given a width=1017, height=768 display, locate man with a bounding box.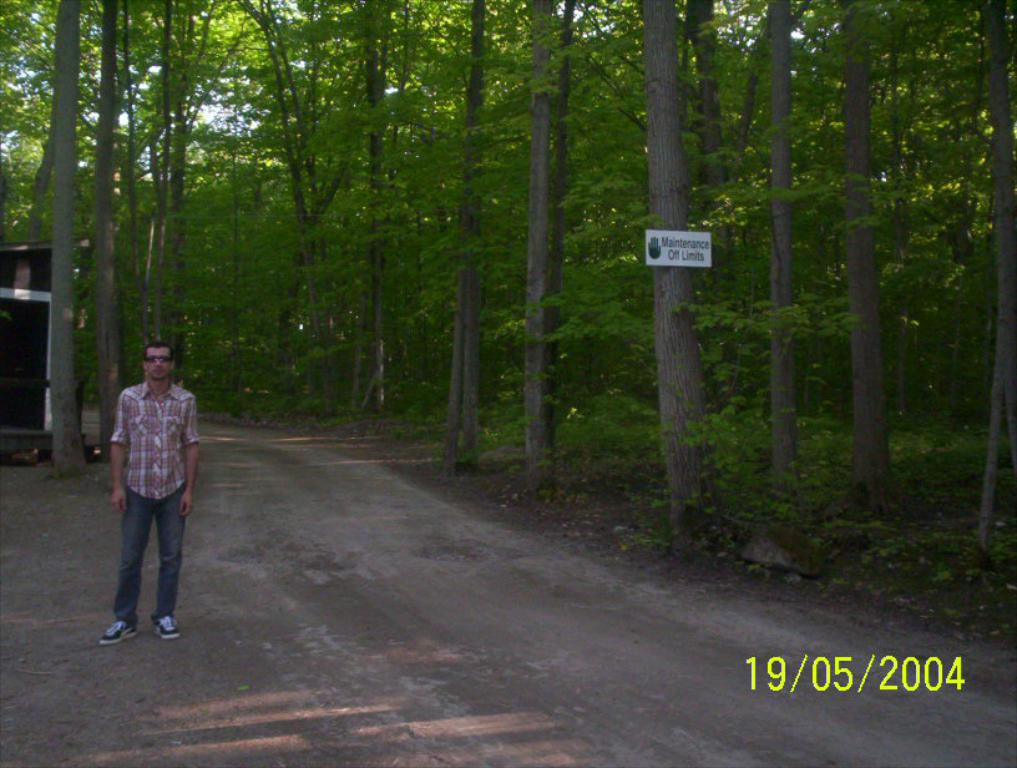
Located: detection(91, 339, 193, 650).
